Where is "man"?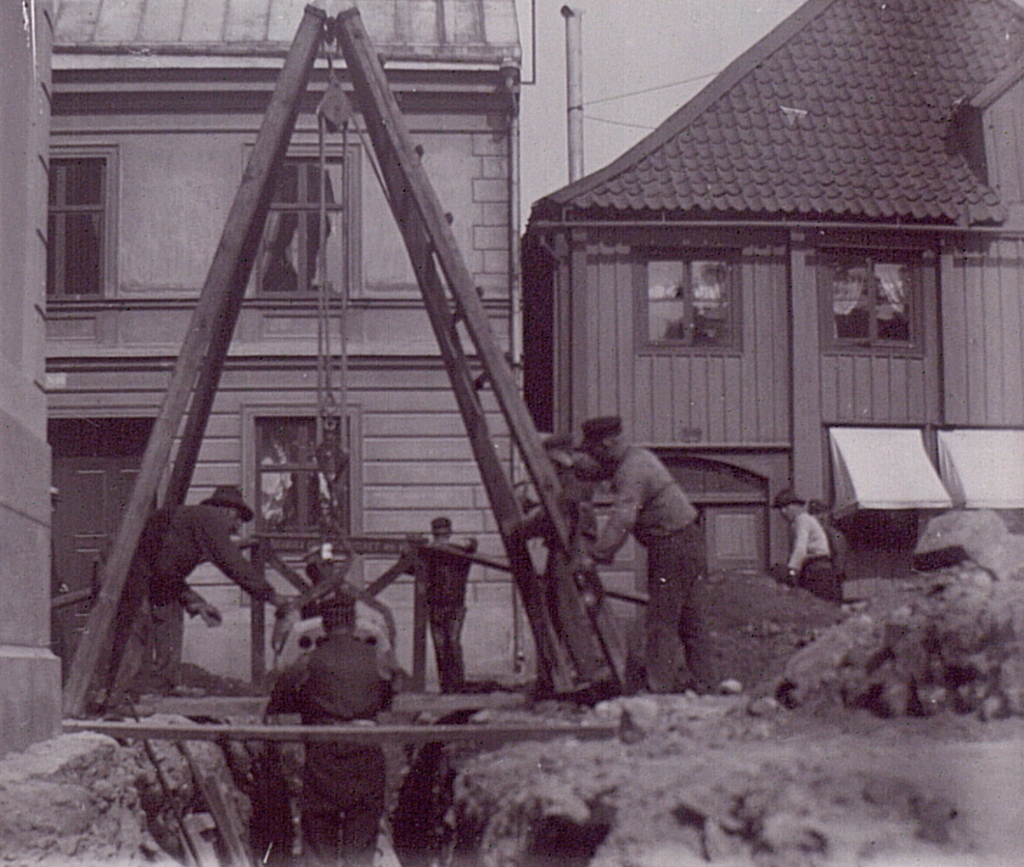
bbox=(92, 482, 289, 721).
